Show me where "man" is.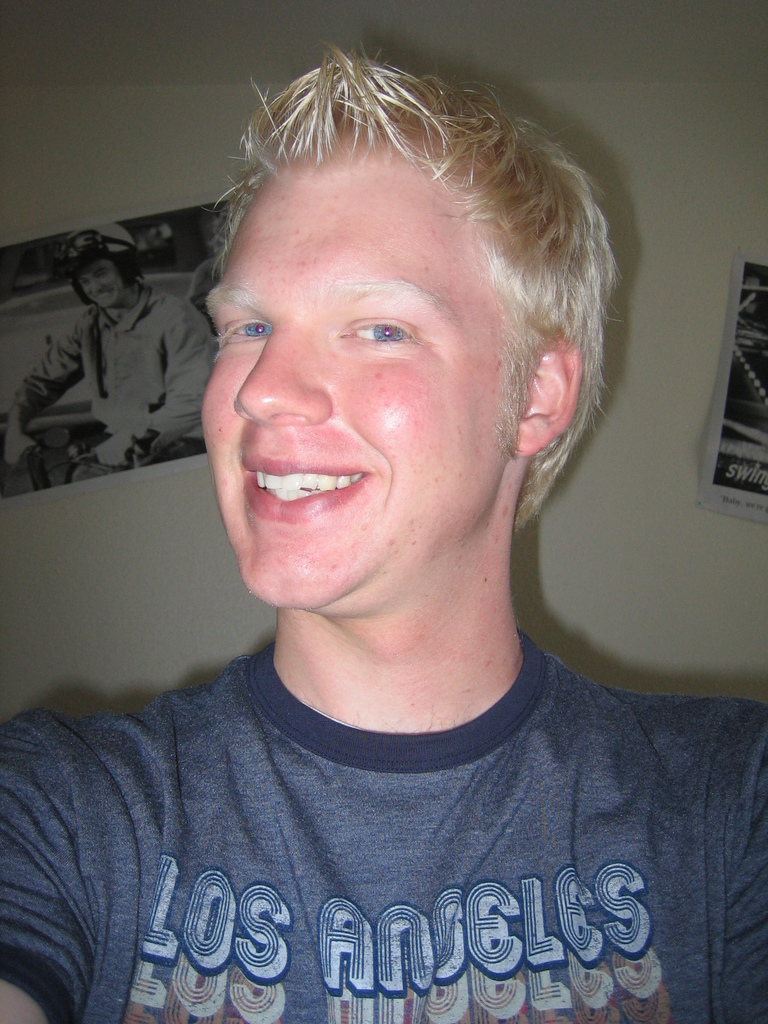
"man" is at (0, 49, 767, 1023).
